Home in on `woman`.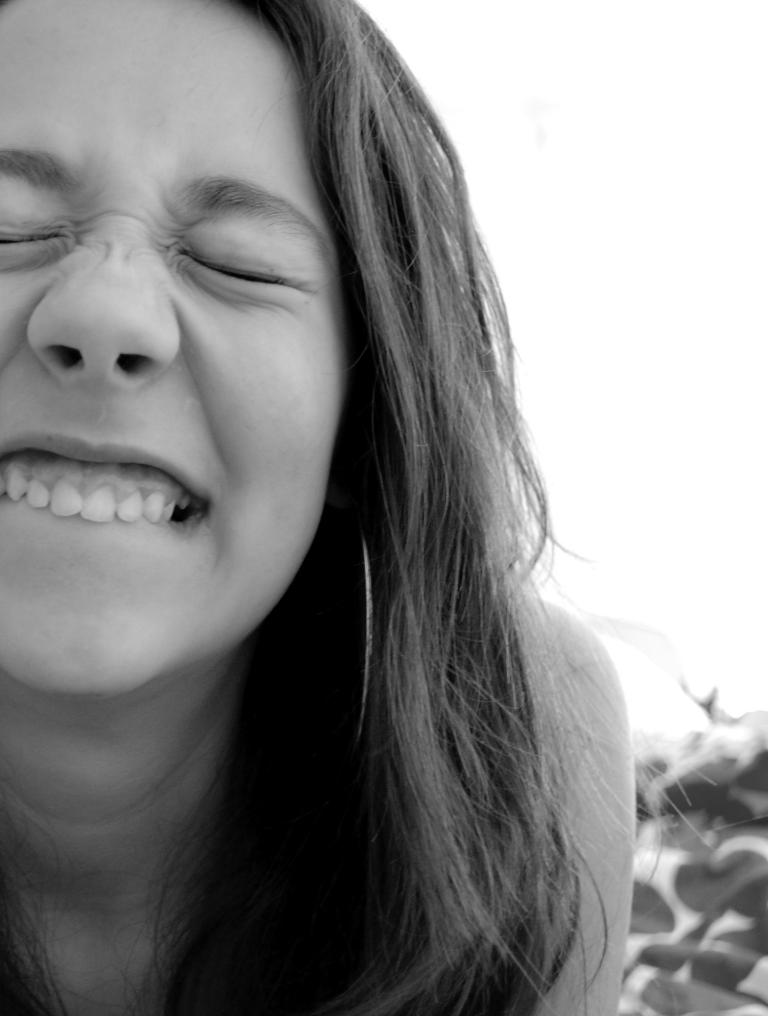
Homed in at bbox(0, 10, 673, 1009).
